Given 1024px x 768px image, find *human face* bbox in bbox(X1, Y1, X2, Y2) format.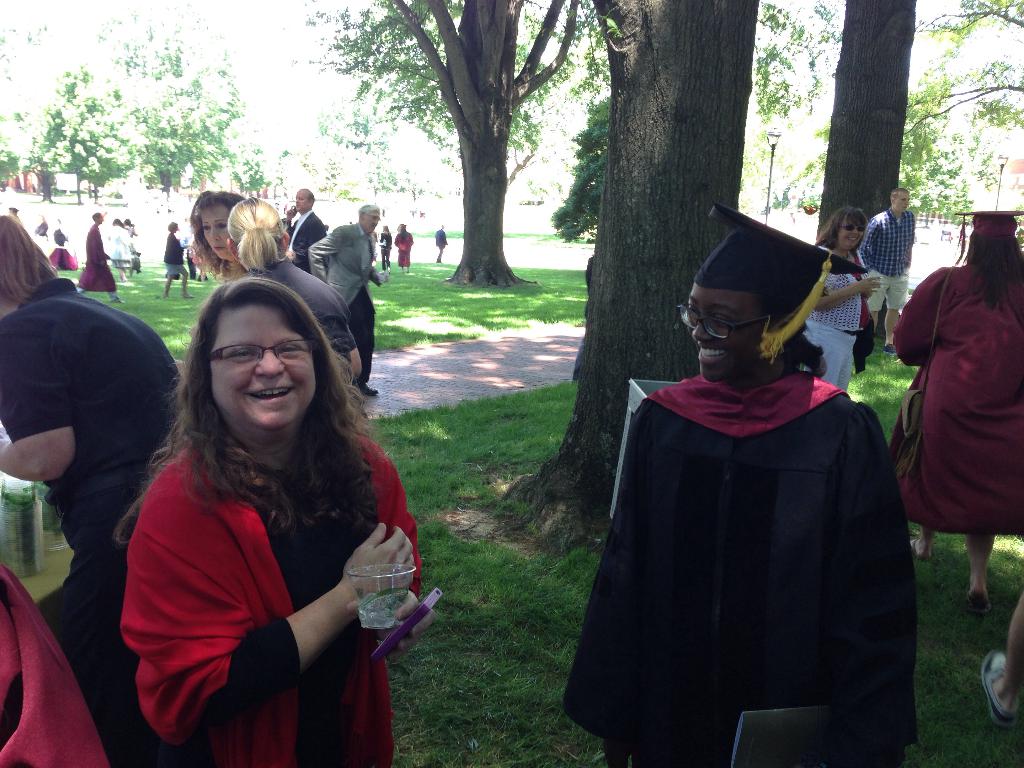
bbox(898, 193, 907, 208).
